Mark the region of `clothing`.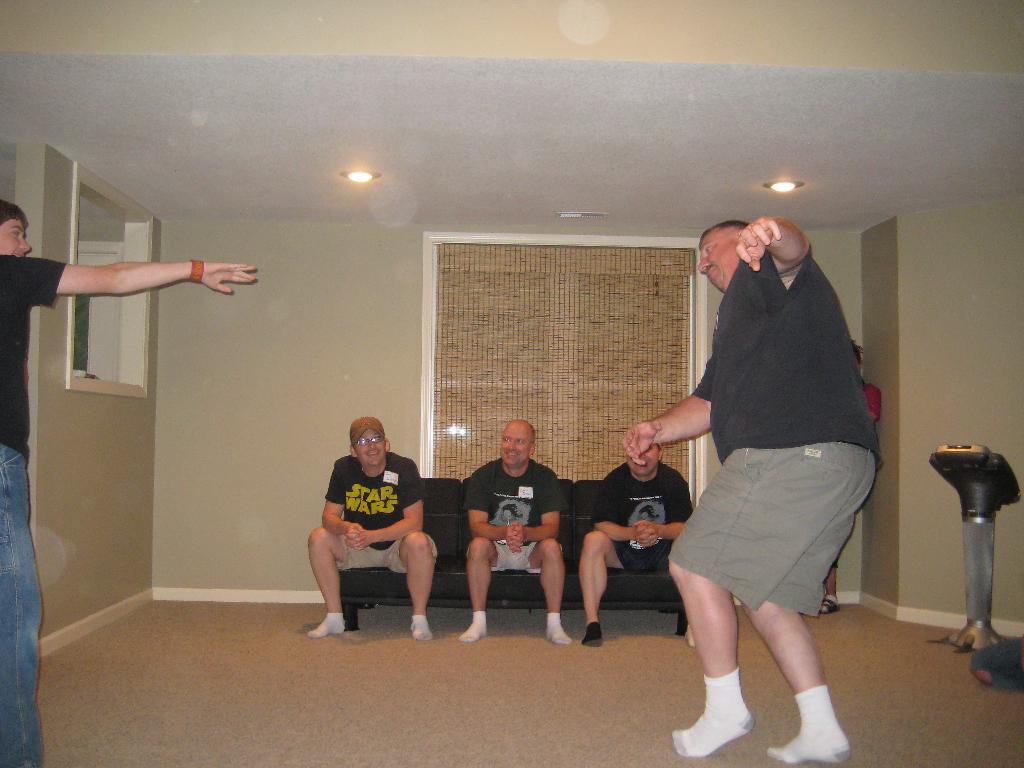
Region: detection(484, 534, 552, 573).
